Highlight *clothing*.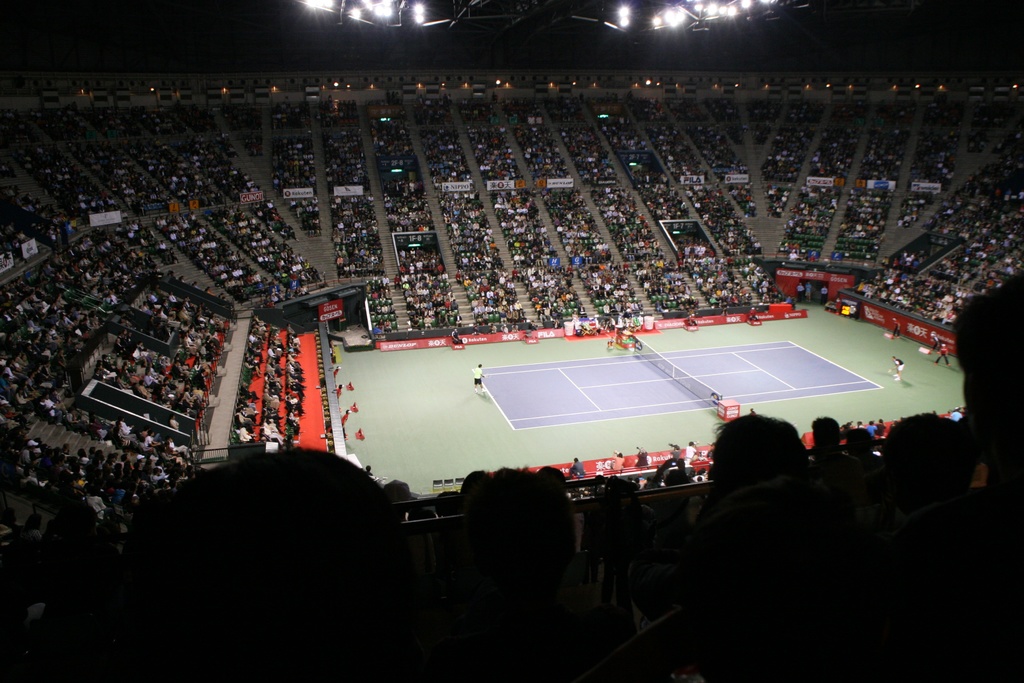
Highlighted region: {"x1": 894, "y1": 358, "x2": 906, "y2": 372}.
